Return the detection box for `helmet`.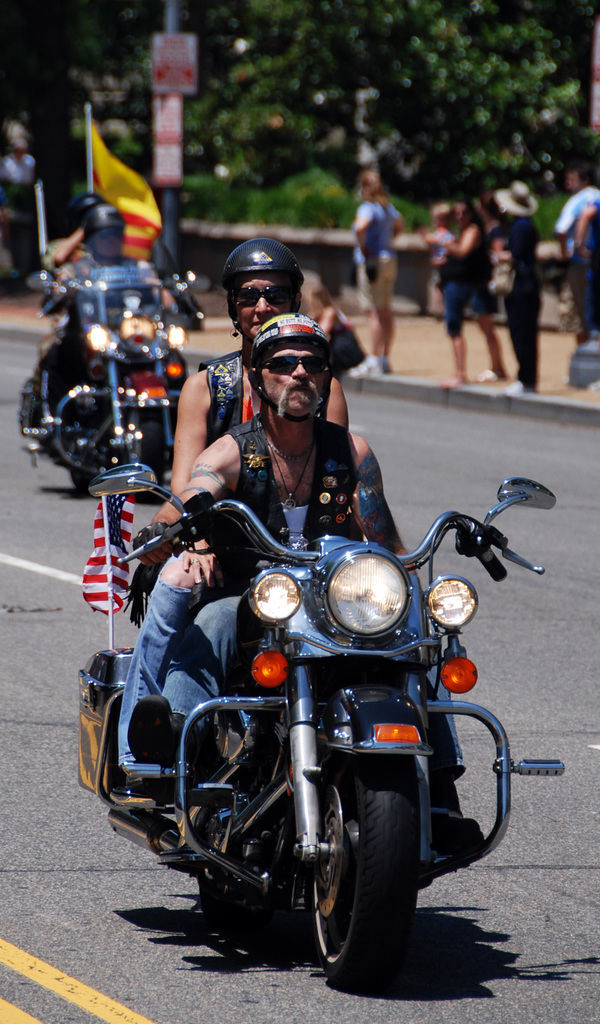
crop(216, 237, 309, 321).
